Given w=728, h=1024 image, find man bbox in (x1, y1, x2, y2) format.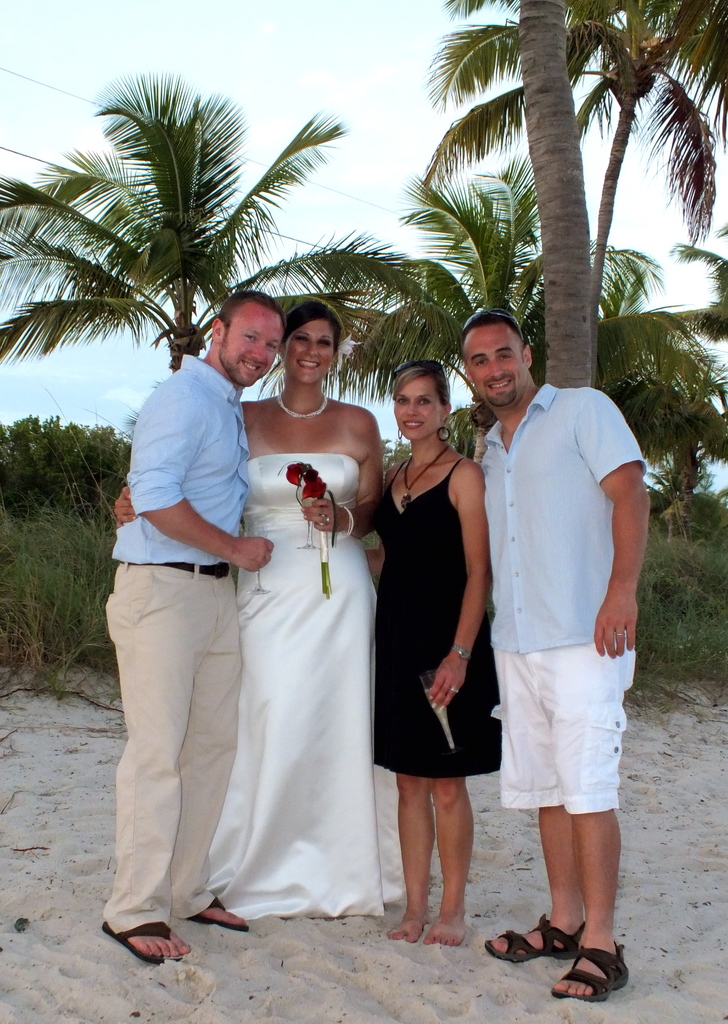
(455, 292, 667, 1015).
